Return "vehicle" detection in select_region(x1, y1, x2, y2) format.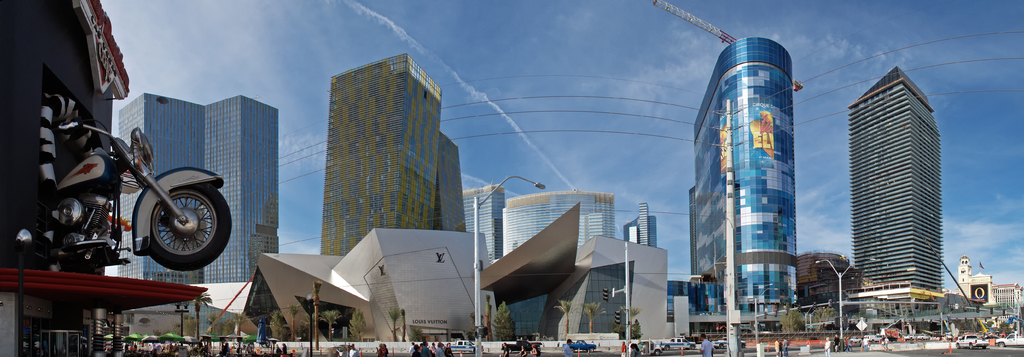
select_region(4, 117, 236, 272).
